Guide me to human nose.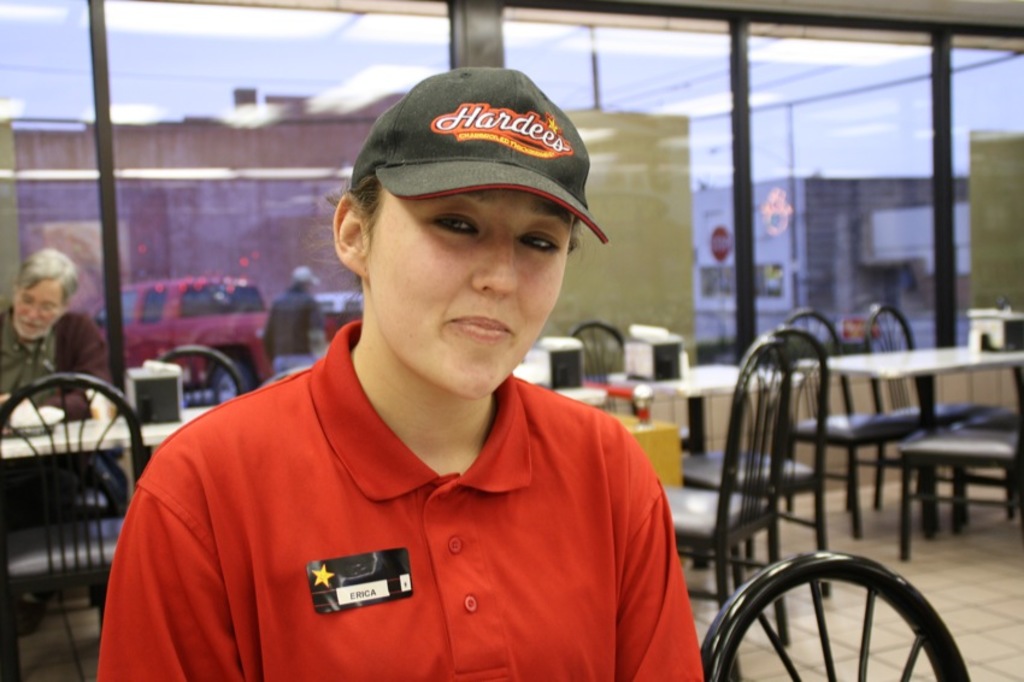
Guidance: {"x1": 465, "y1": 234, "x2": 520, "y2": 300}.
